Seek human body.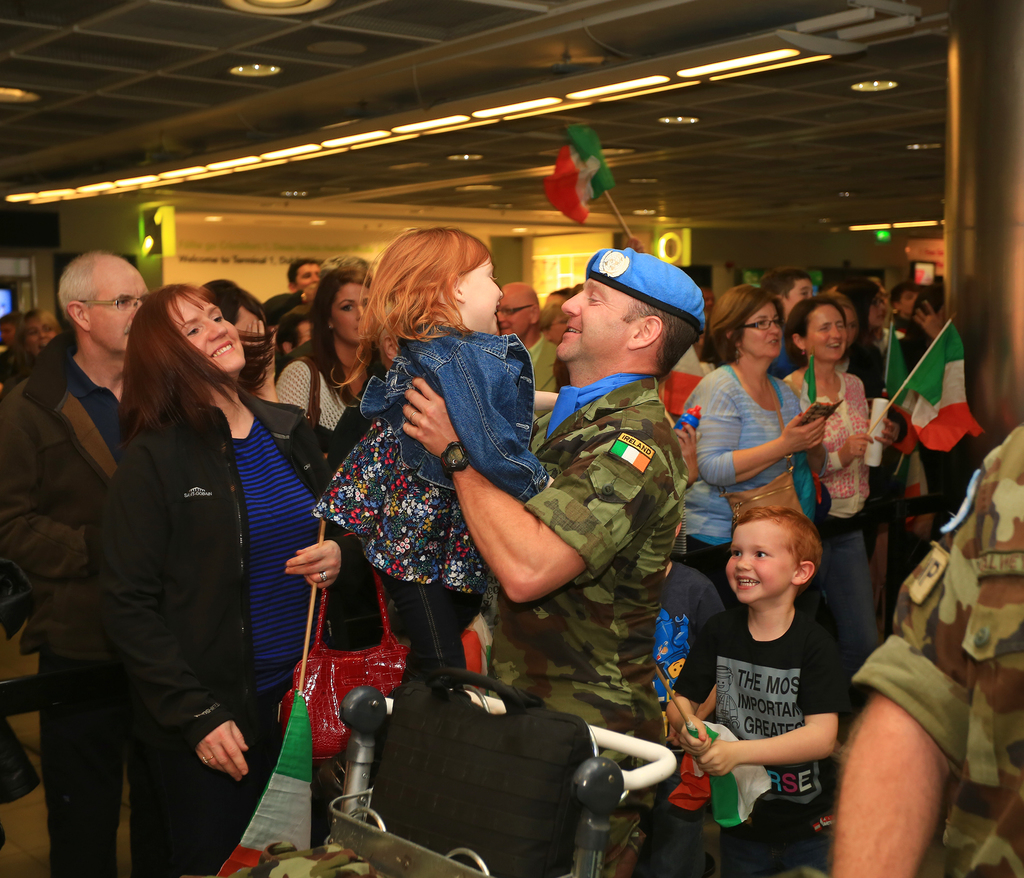
pyautogui.locateOnScreen(780, 293, 882, 674).
